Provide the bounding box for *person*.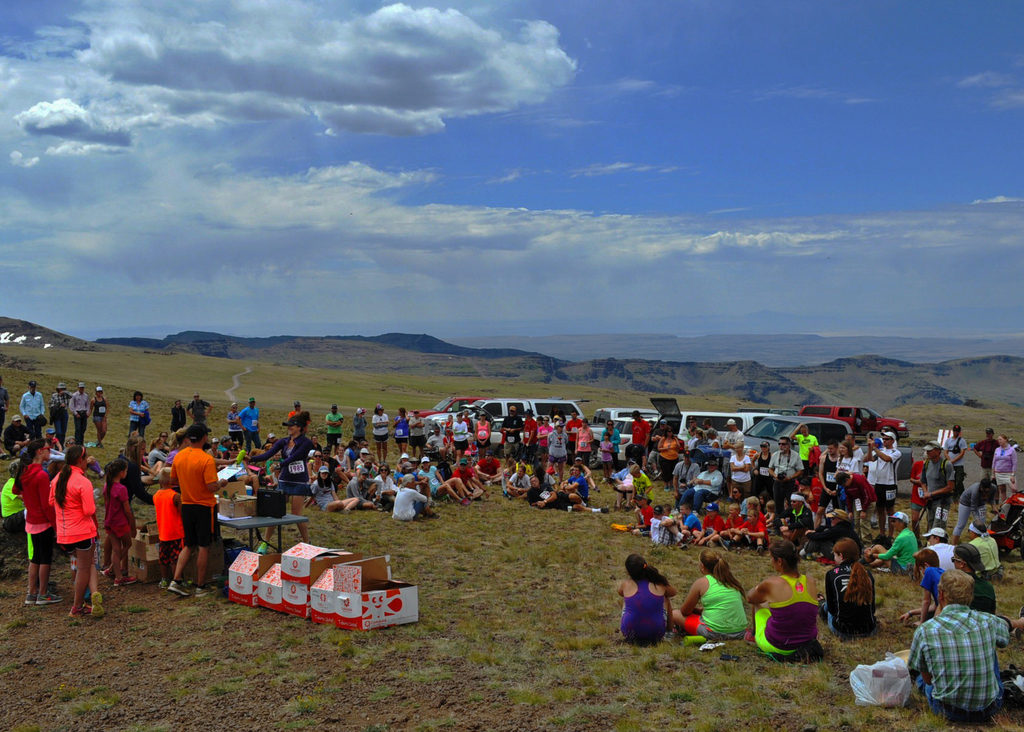
[150,439,180,489].
